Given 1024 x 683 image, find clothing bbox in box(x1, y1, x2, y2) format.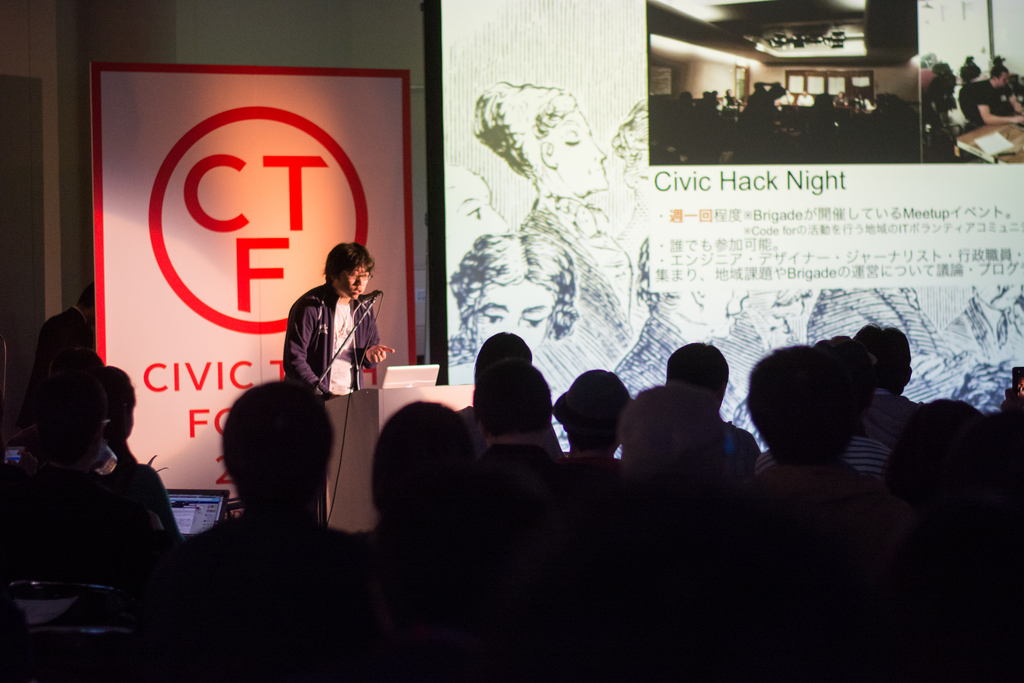
box(0, 362, 1023, 682).
